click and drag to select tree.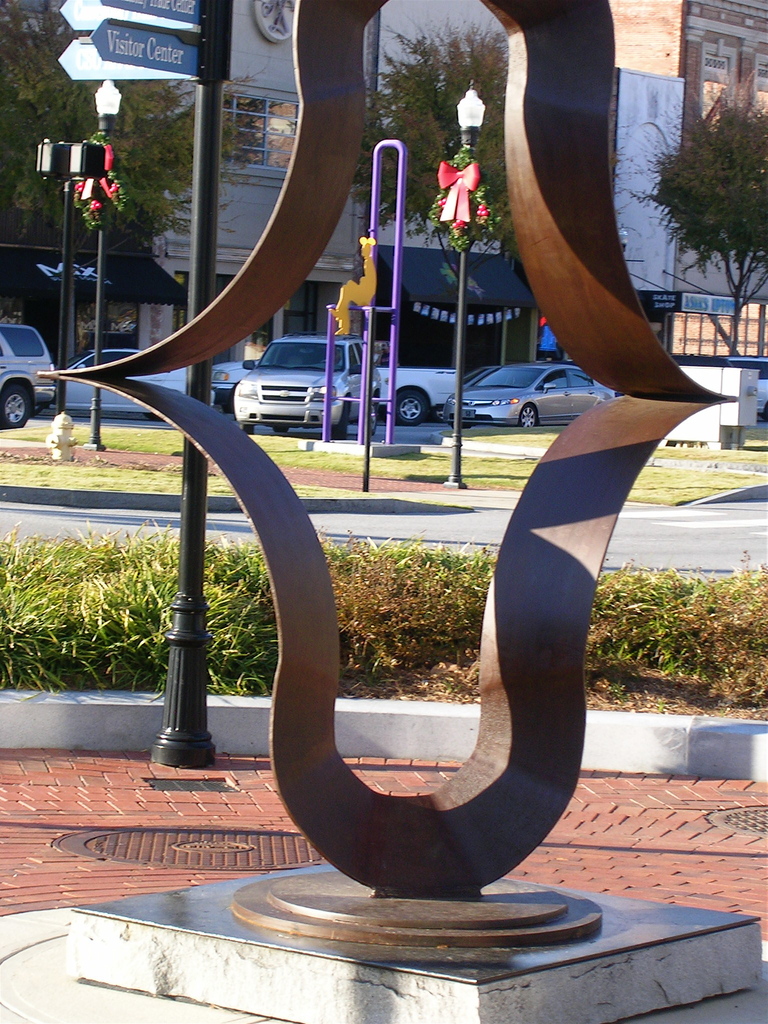
Selection: box(618, 77, 767, 354).
